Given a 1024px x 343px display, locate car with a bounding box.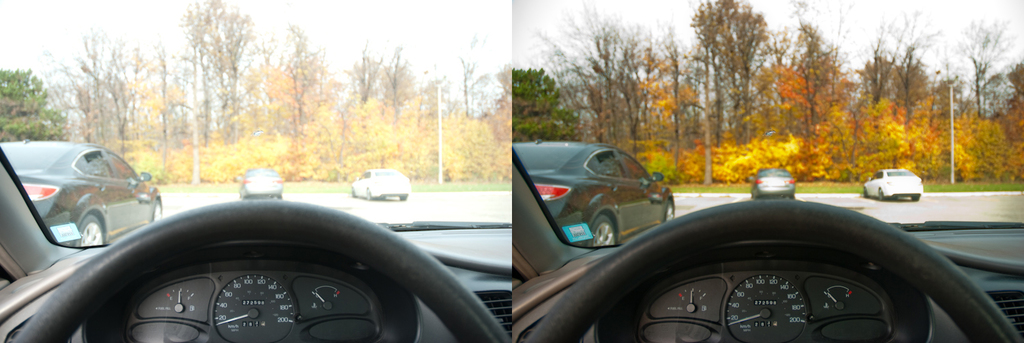
Located: (513, 135, 680, 251).
